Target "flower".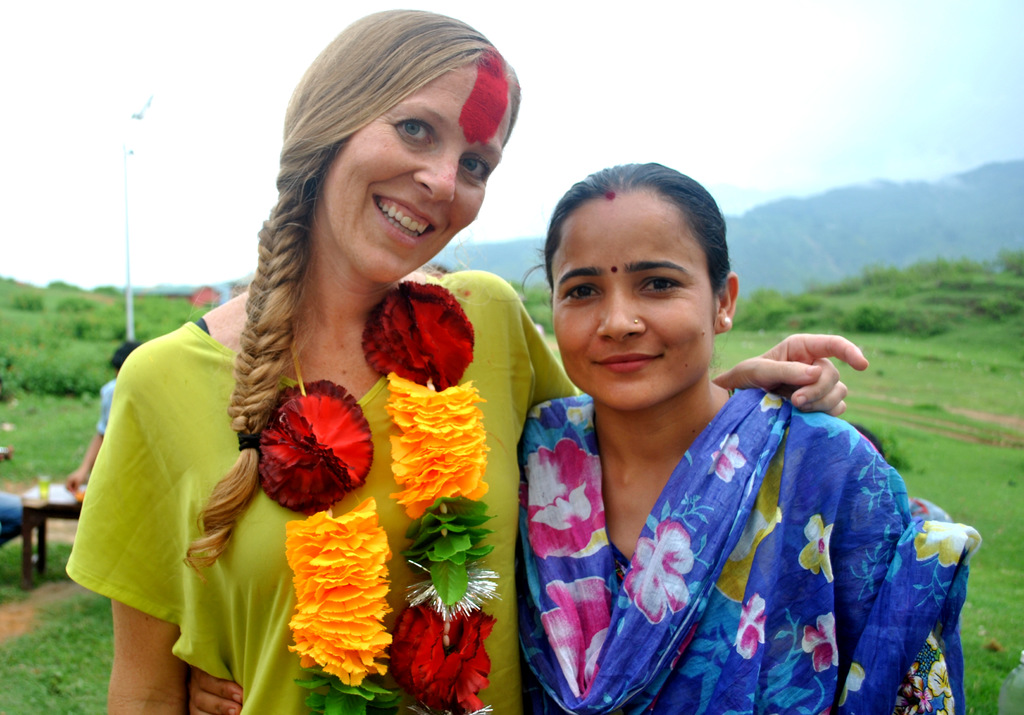
Target region: <bbox>897, 662, 922, 696</bbox>.
